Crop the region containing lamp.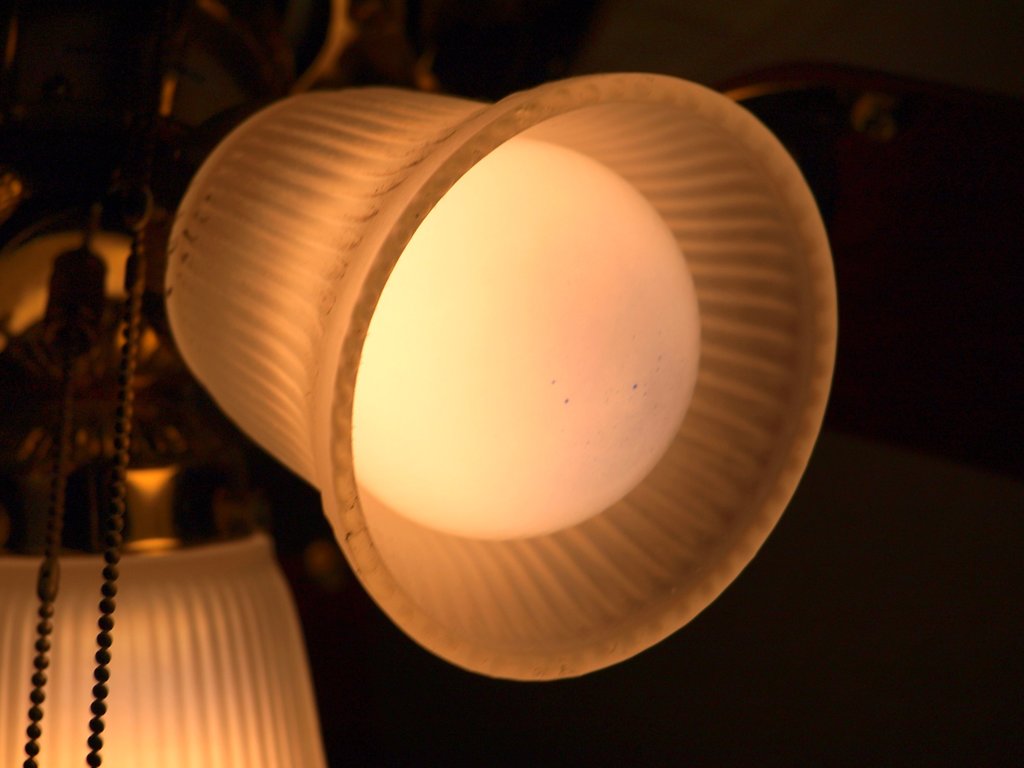
Crop region: {"left": 91, "top": 0, "right": 787, "bottom": 767}.
